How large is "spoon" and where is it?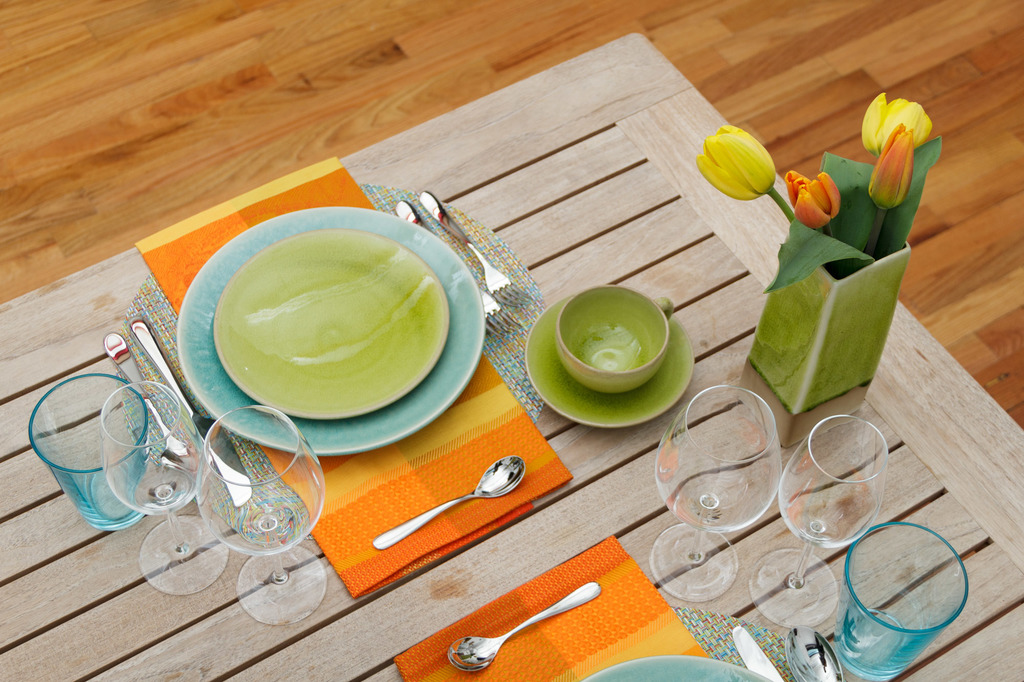
Bounding box: bbox=(785, 626, 845, 681).
